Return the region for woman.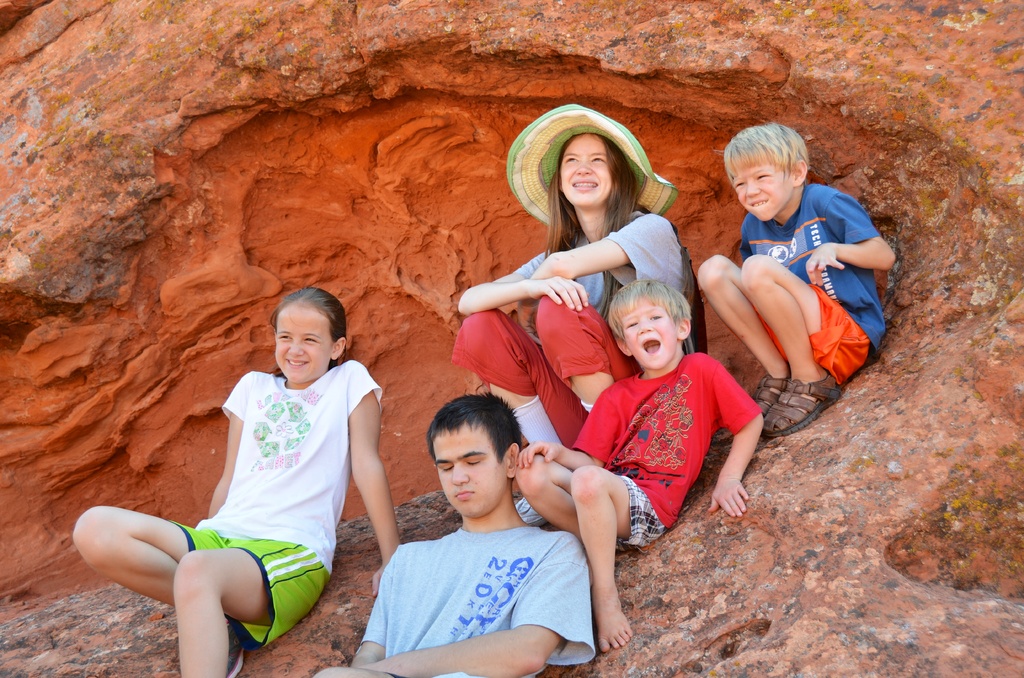
detection(105, 278, 387, 655).
